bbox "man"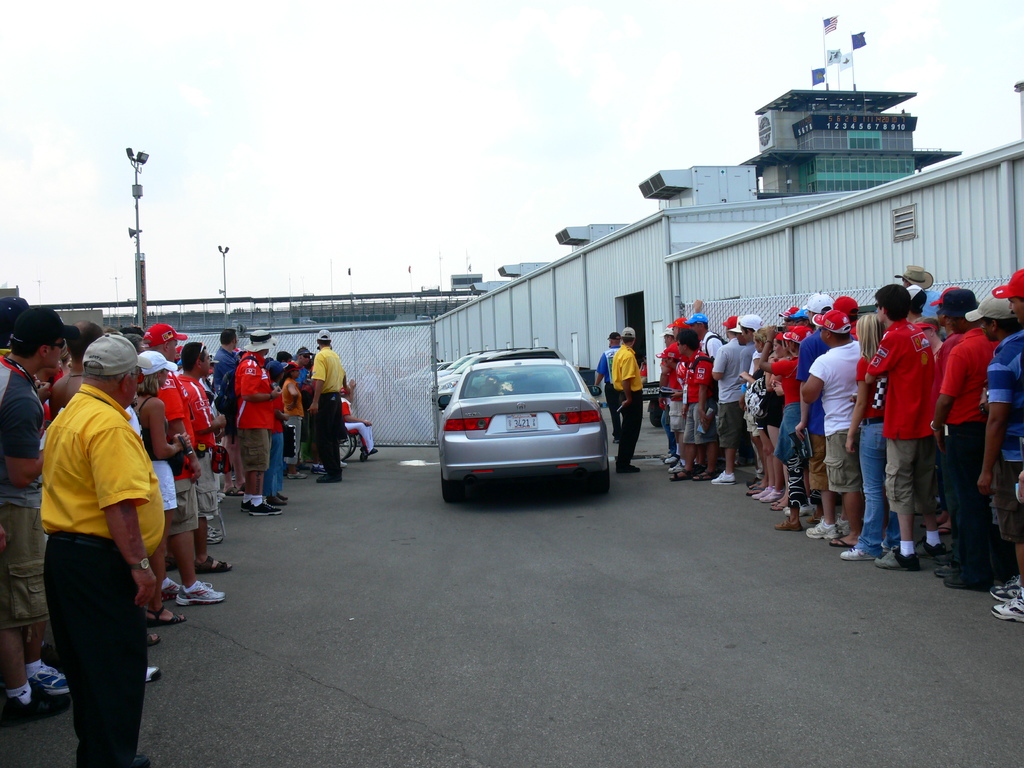
<region>180, 330, 239, 575</region>
